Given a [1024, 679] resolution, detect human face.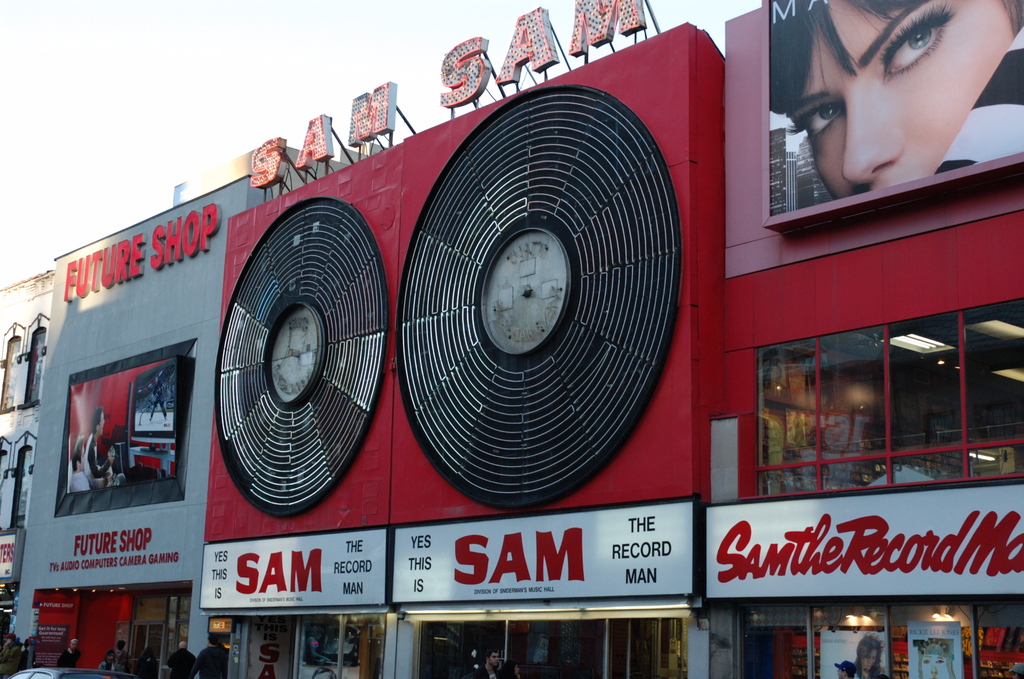
BBox(780, 0, 1019, 197).
